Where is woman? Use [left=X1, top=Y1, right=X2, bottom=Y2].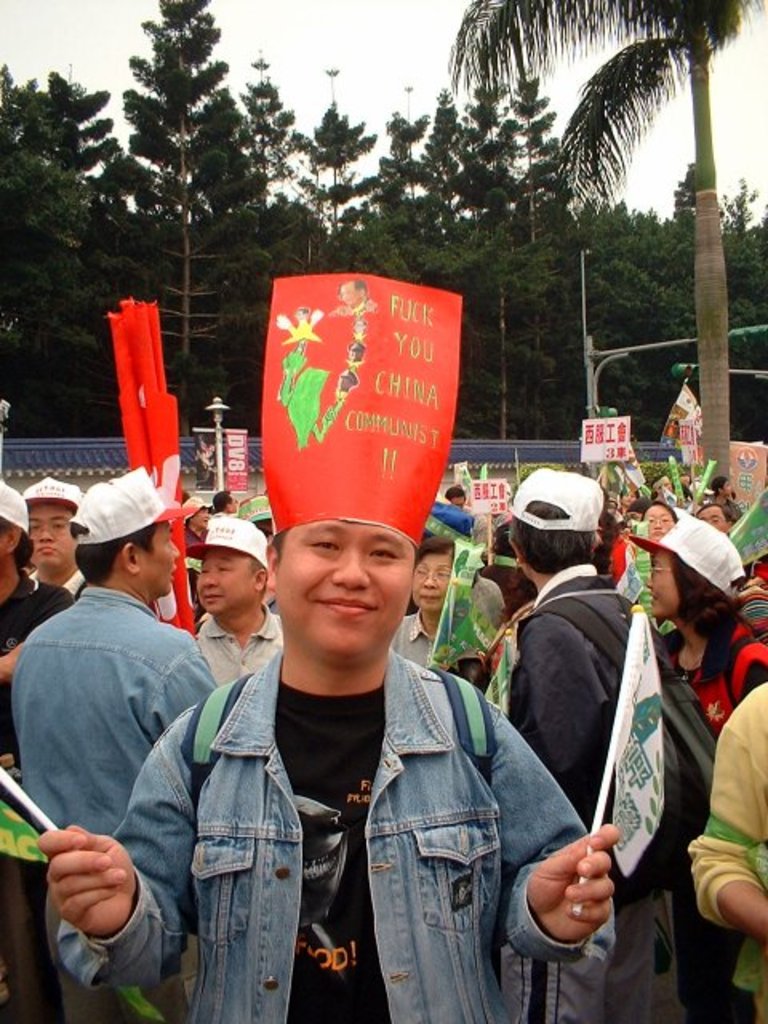
[left=622, top=515, right=766, bottom=738].
